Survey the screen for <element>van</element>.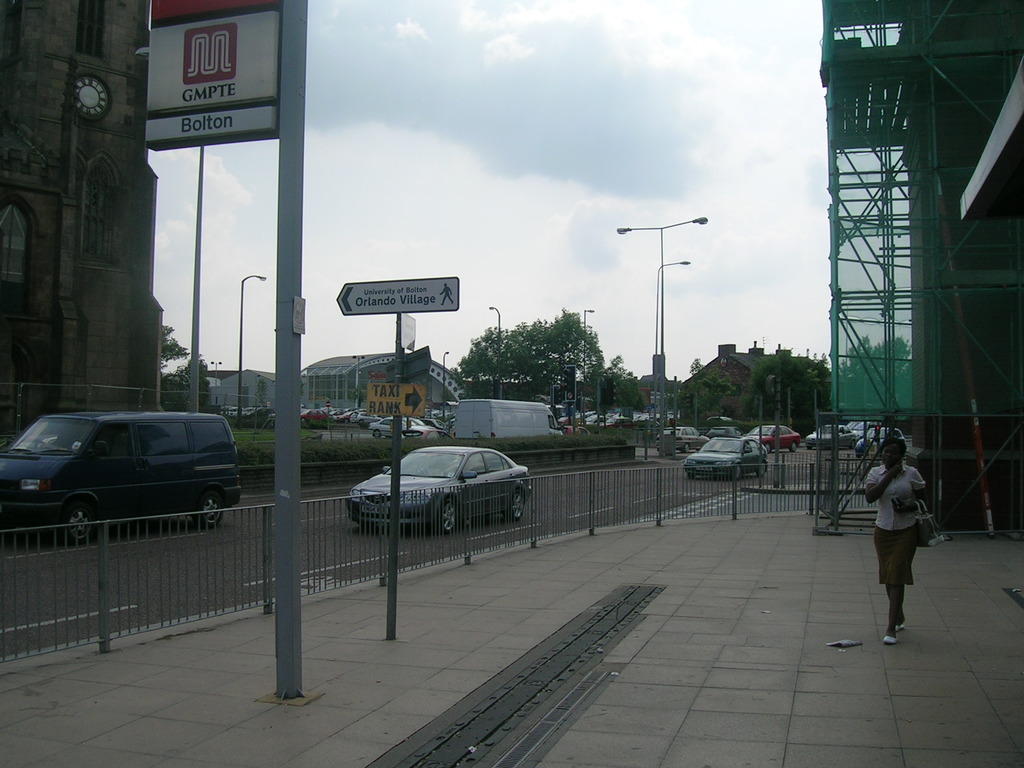
Survey found: x1=0, y1=410, x2=247, y2=544.
